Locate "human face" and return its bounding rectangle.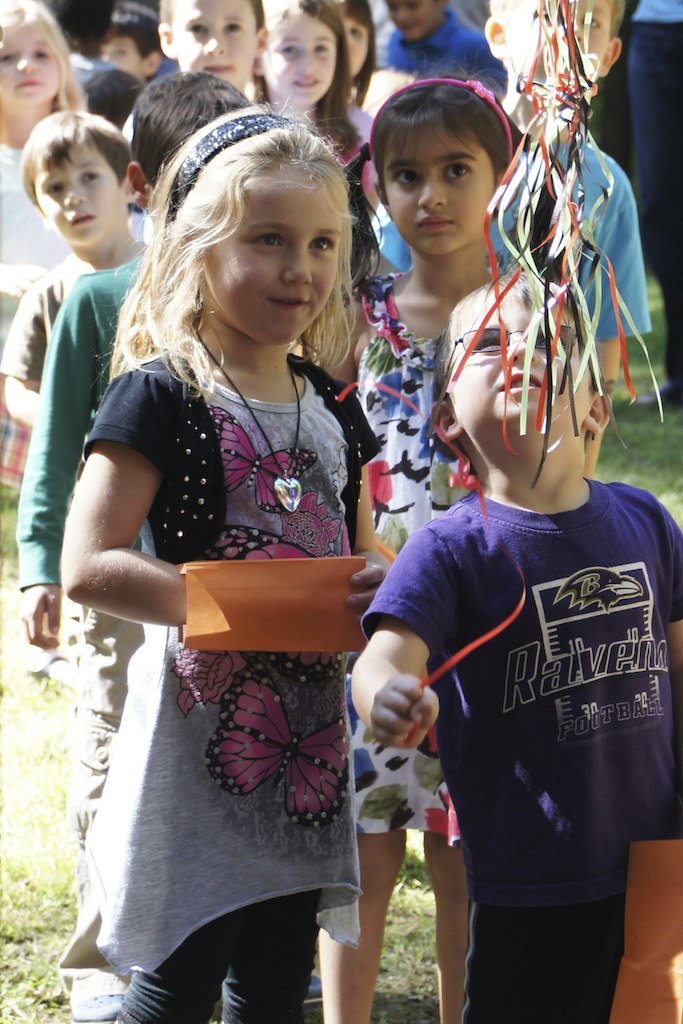
[386,0,437,40].
